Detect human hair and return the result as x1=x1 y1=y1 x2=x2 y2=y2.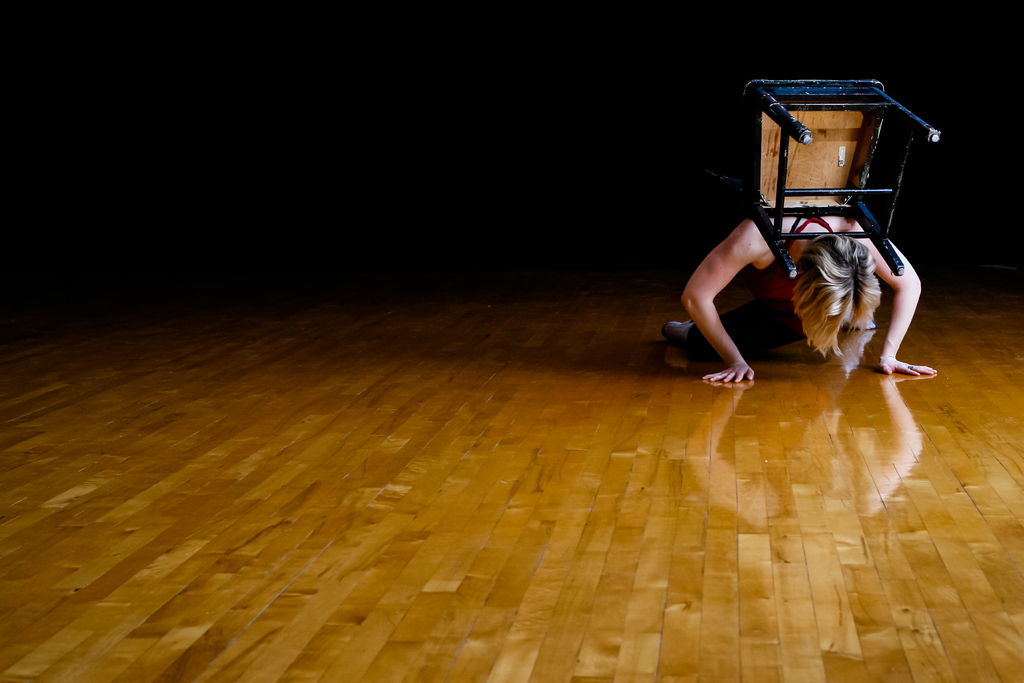
x1=785 y1=229 x2=881 y2=367.
